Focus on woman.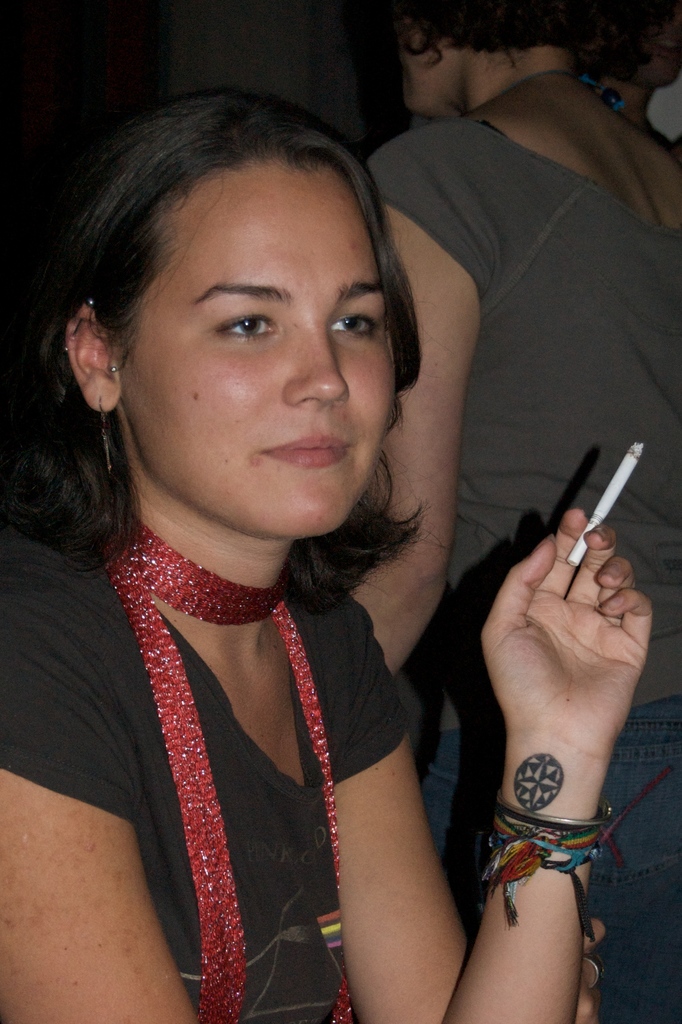
Focused at box(346, 0, 681, 1020).
